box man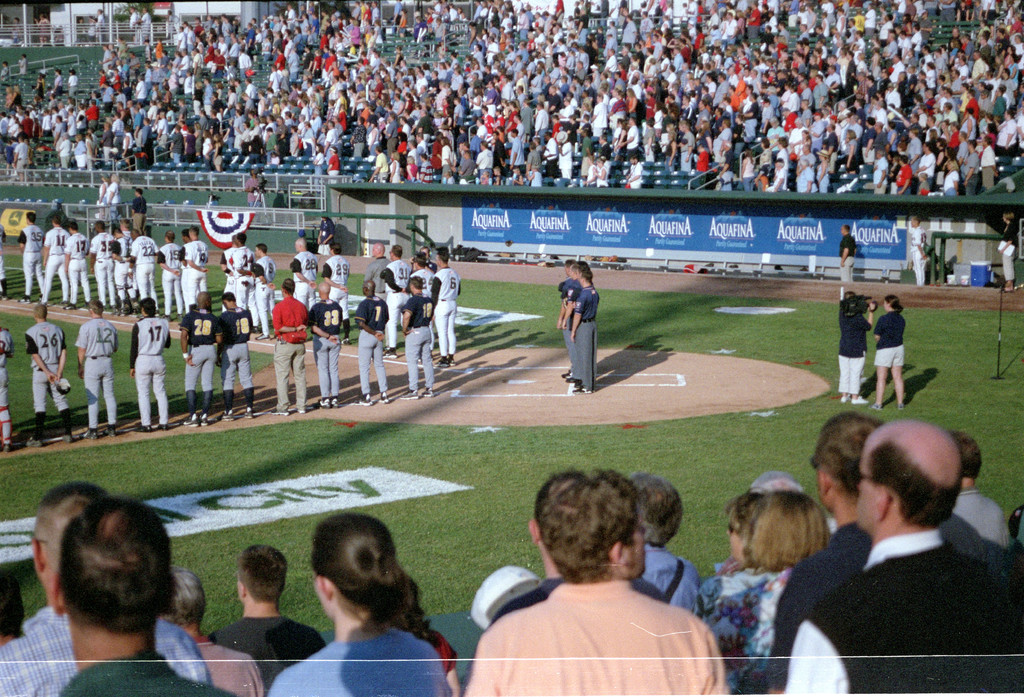
BBox(913, 218, 925, 285)
